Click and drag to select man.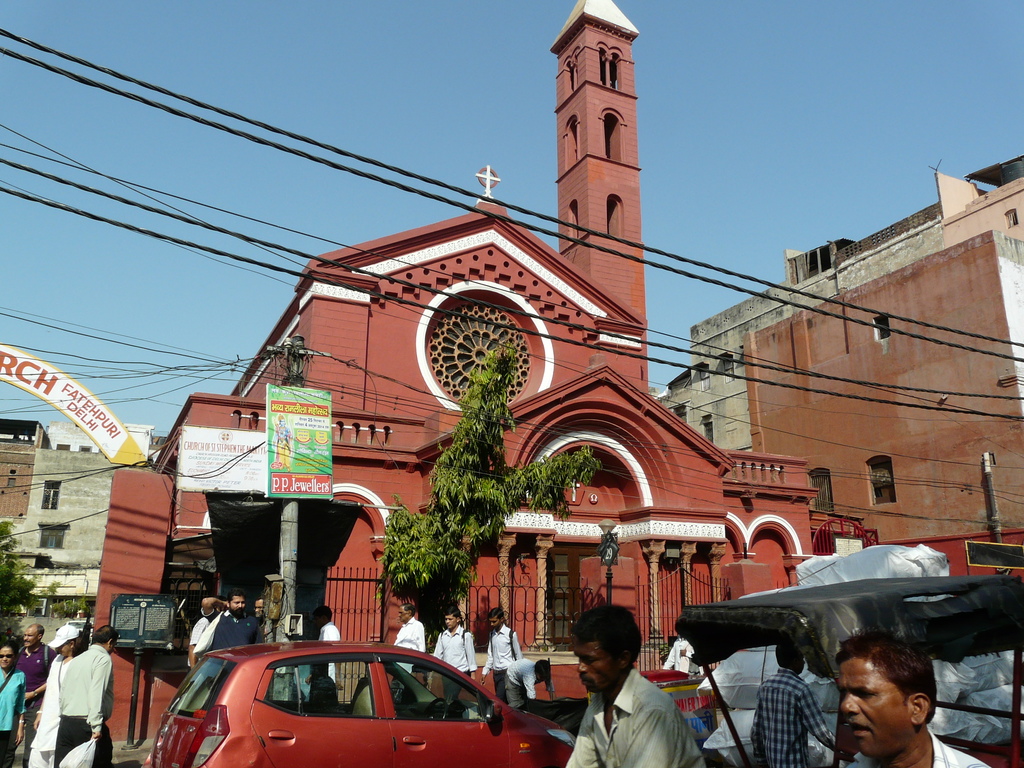
Selection: rect(53, 621, 125, 767).
